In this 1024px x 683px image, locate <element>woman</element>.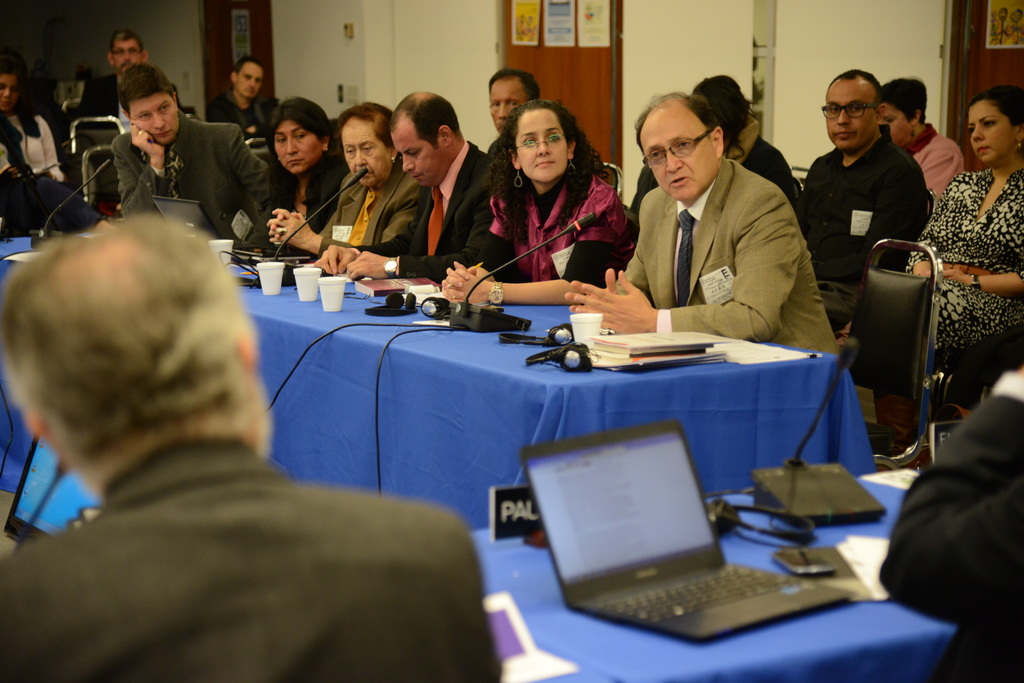
Bounding box: Rect(435, 105, 643, 304).
